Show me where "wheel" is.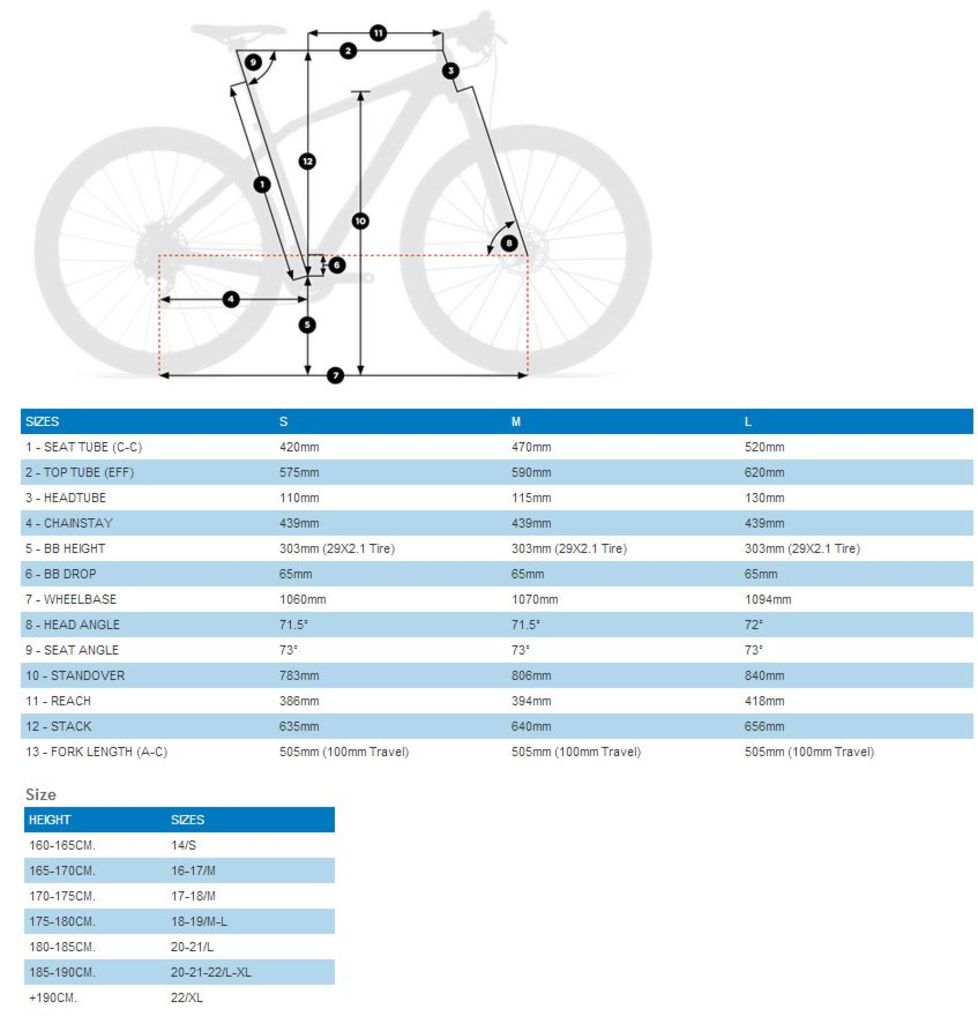
"wheel" is at [x1=397, y1=119, x2=662, y2=380].
